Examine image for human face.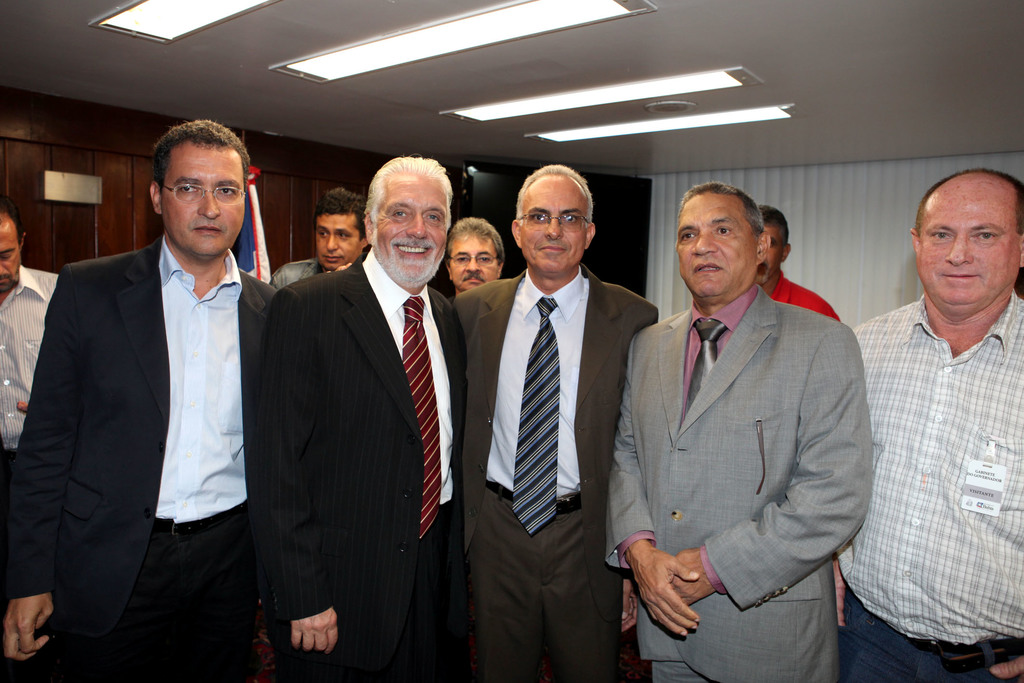
Examination result: BBox(516, 181, 588, 273).
